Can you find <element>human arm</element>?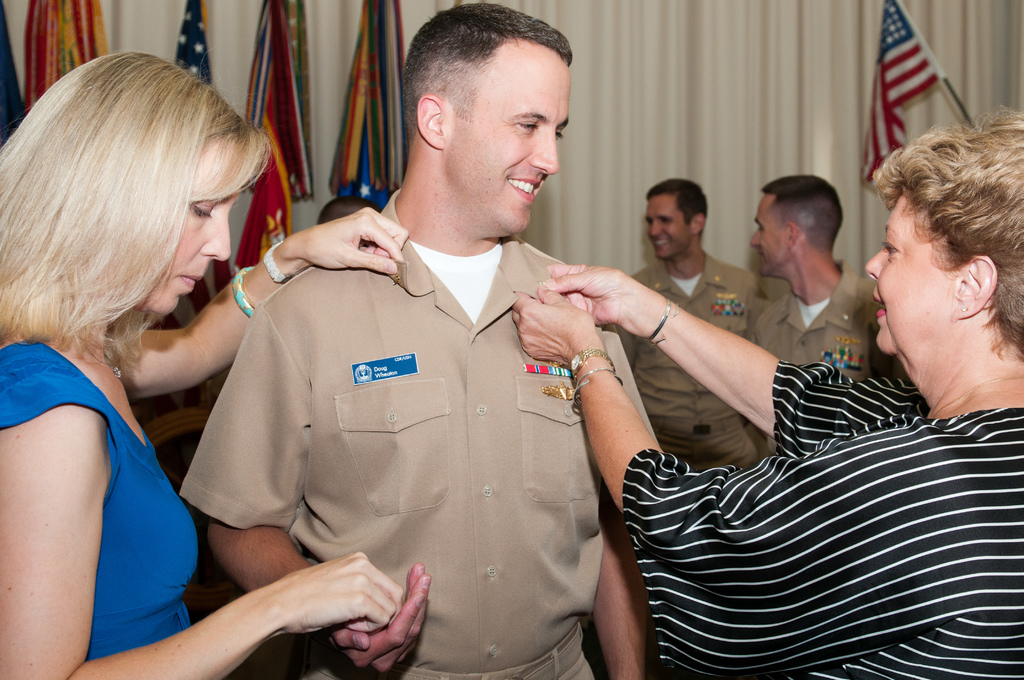
Yes, bounding box: {"x1": 189, "y1": 315, "x2": 428, "y2": 670}.
